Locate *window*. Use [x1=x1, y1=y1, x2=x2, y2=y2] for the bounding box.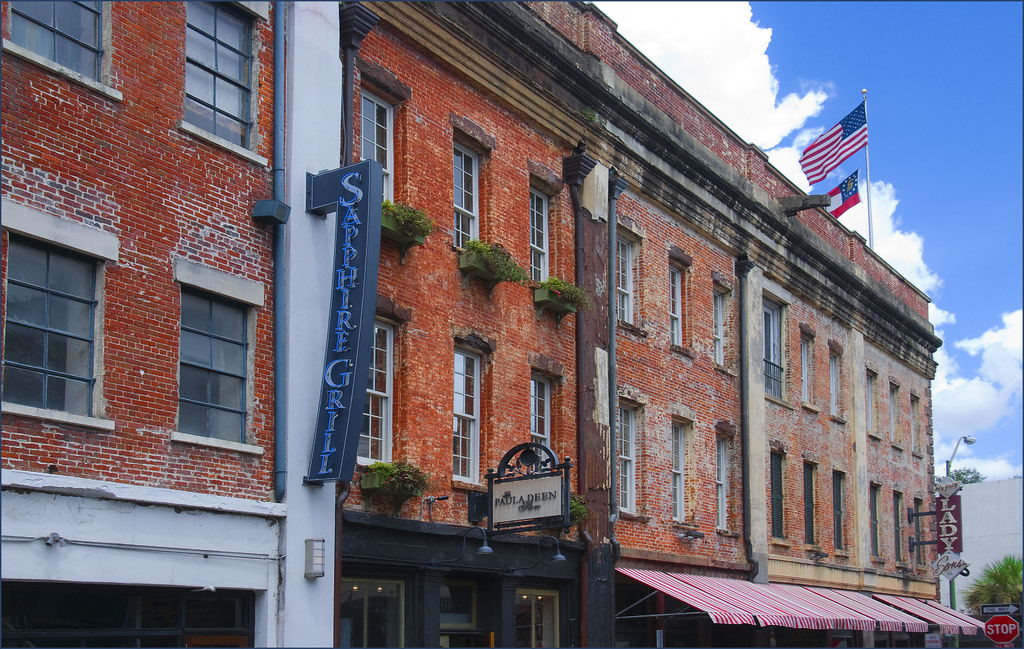
[x1=835, y1=476, x2=848, y2=550].
